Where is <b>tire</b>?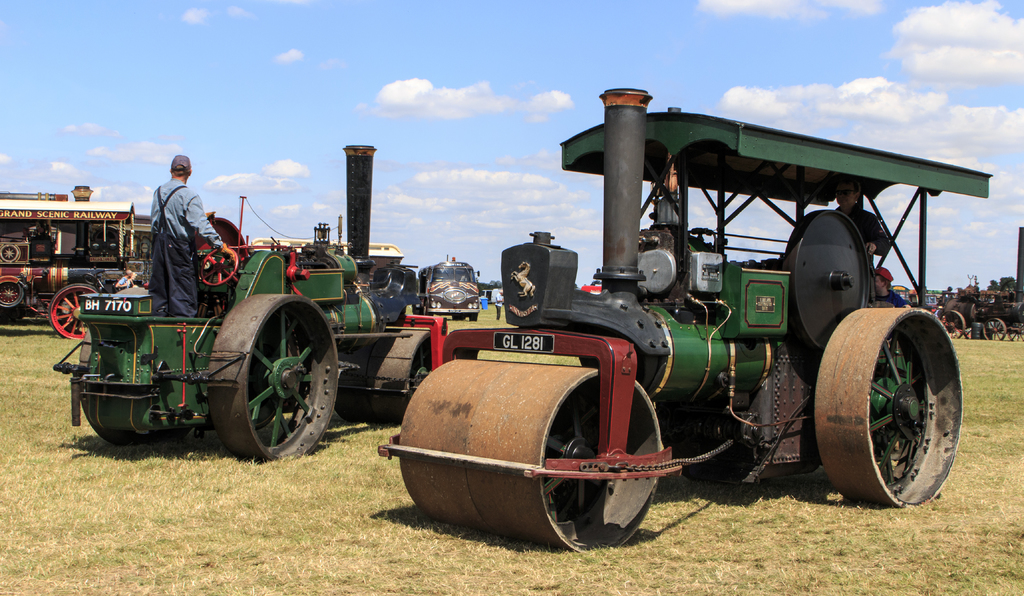
<region>0, 283, 24, 308</region>.
